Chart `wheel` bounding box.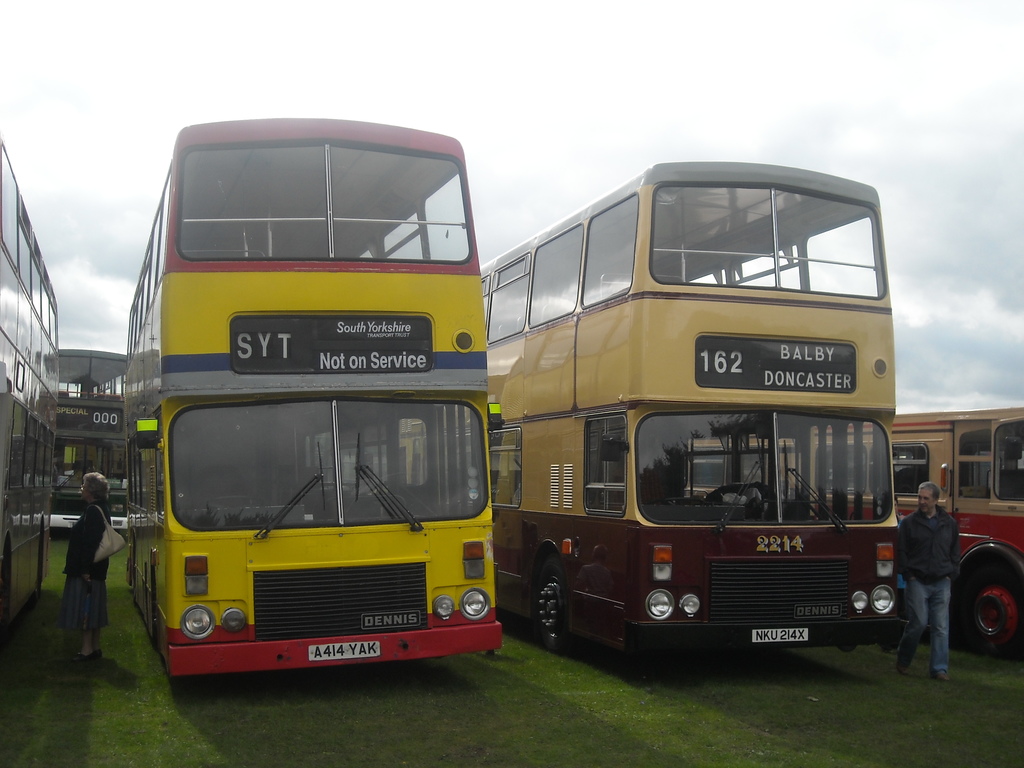
Charted: 0:547:14:633.
